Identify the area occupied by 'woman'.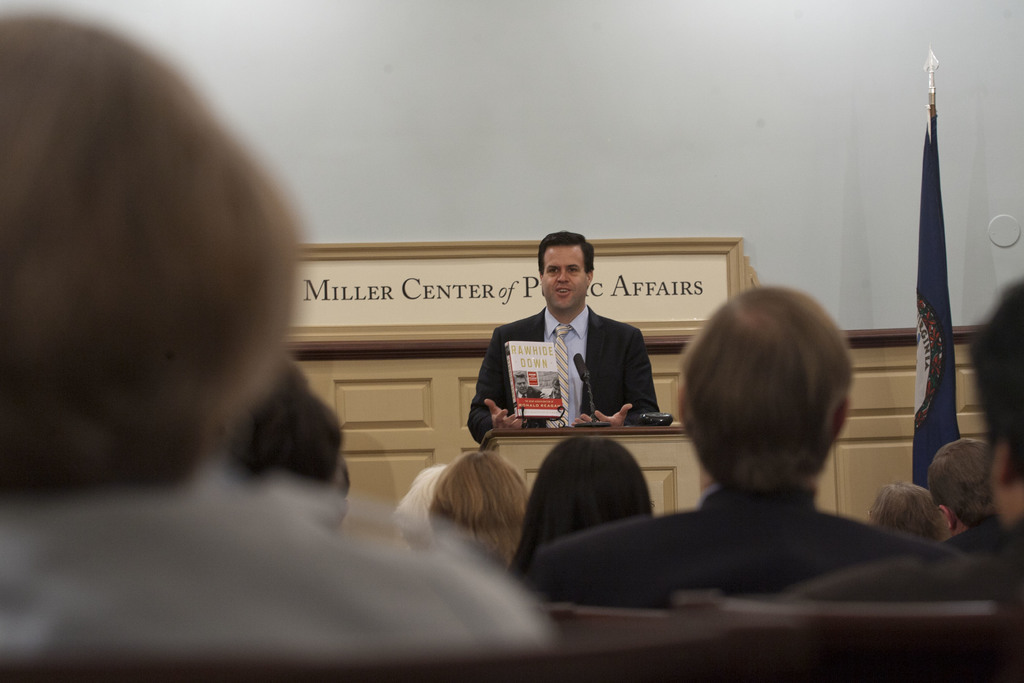
Area: {"left": 507, "top": 436, "right": 653, "bottom": 589}.
